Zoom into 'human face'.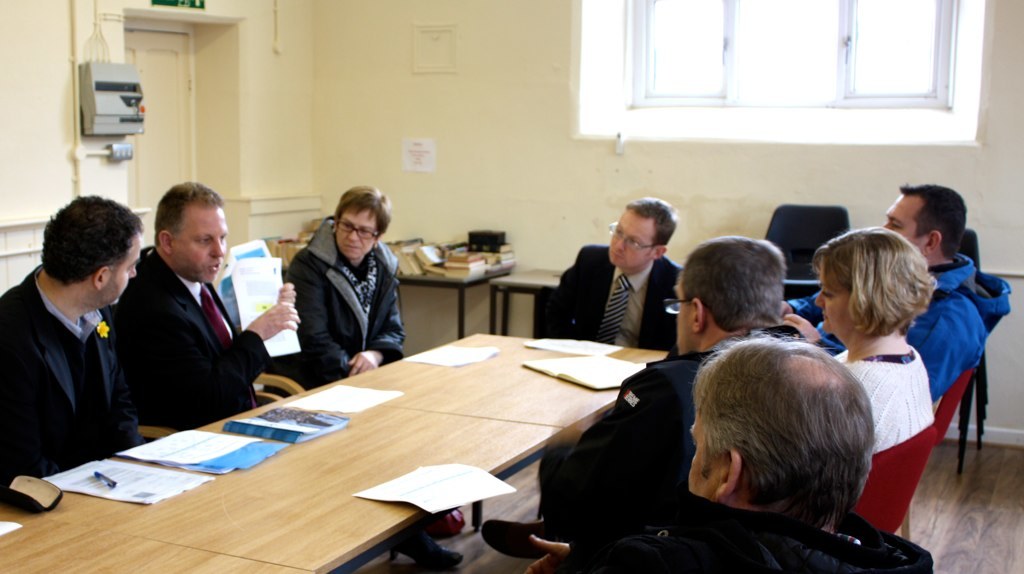
Zoom target: (603,208,655,271).
